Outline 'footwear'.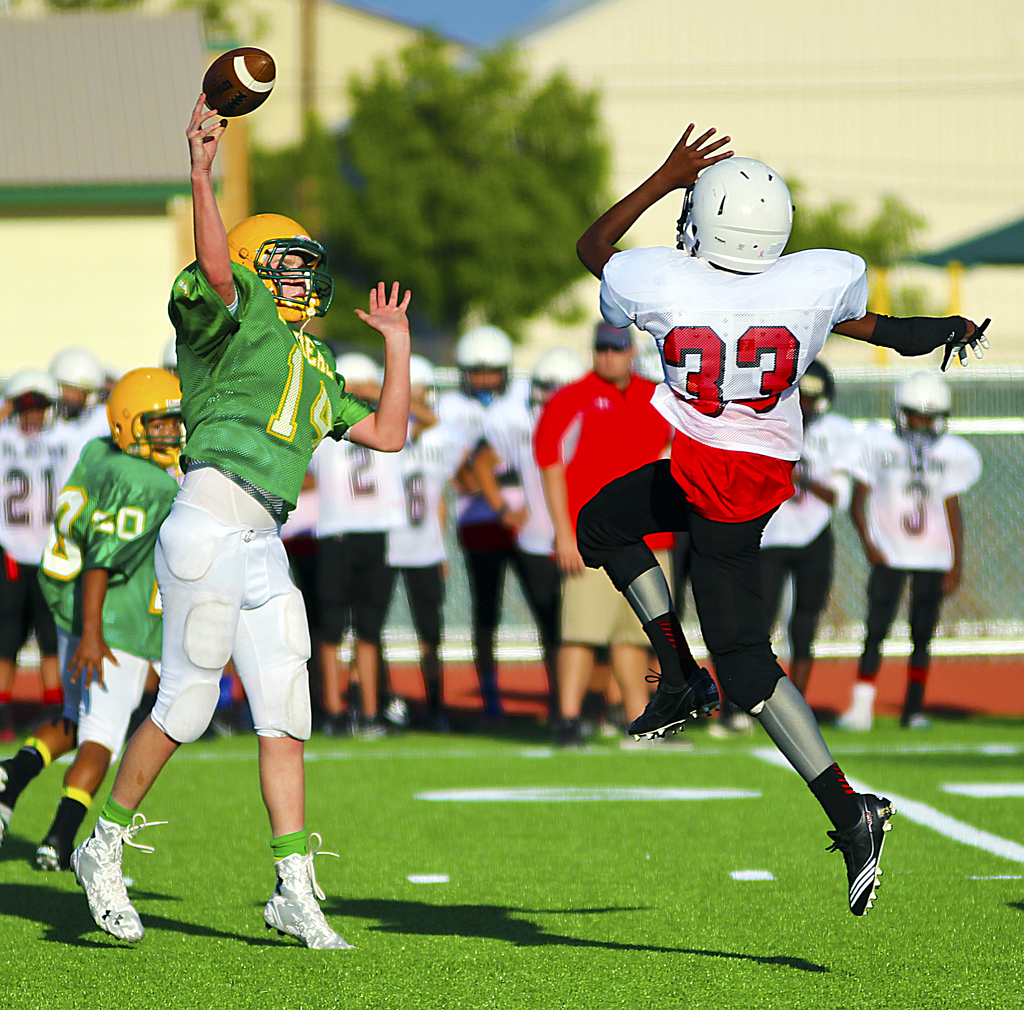
Outline: x1=67 y1=815 x2=168 y2=940.
